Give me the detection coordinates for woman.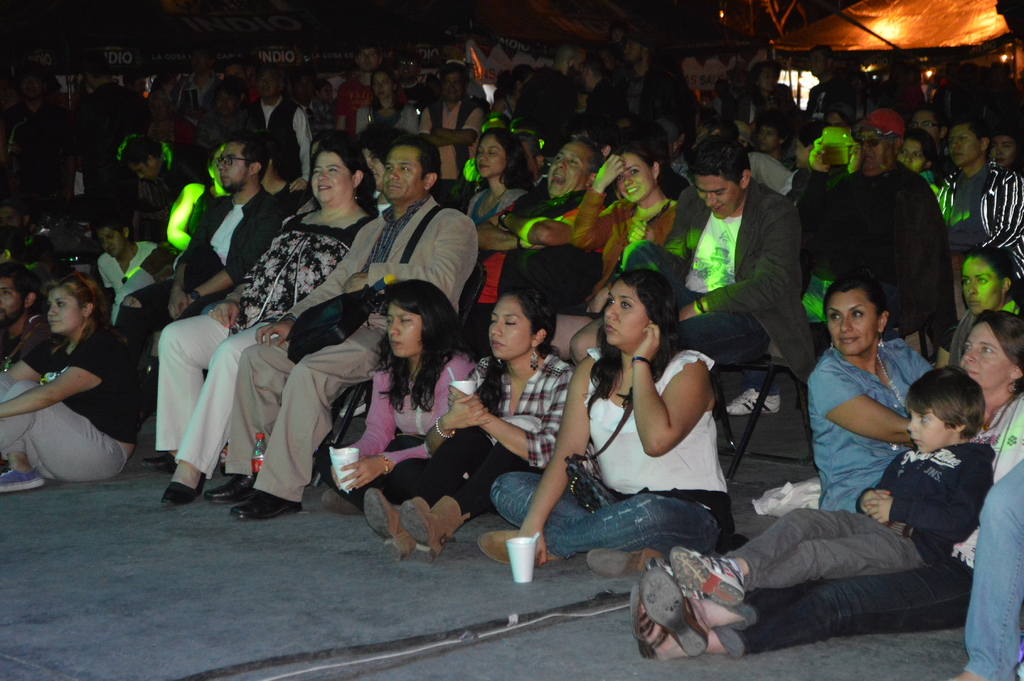
pyautogui.locateOnScreen(780, 120, 824, 222).
